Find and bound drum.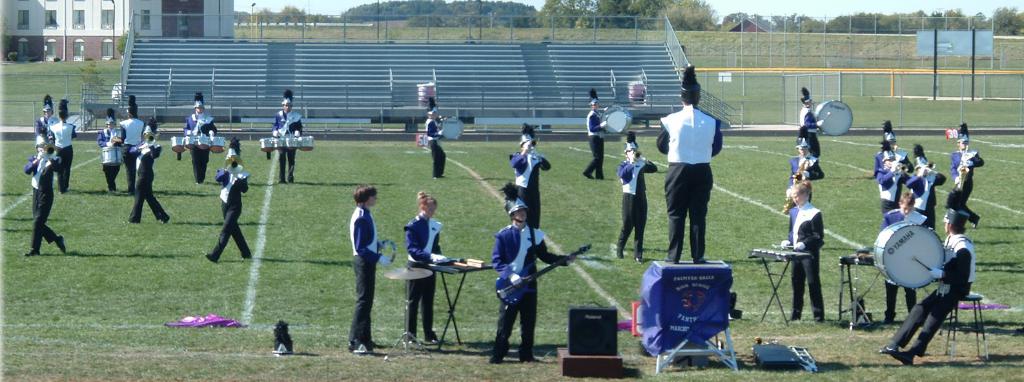
Bound: <bbox>286, 137, 299, 152</bbox>.
